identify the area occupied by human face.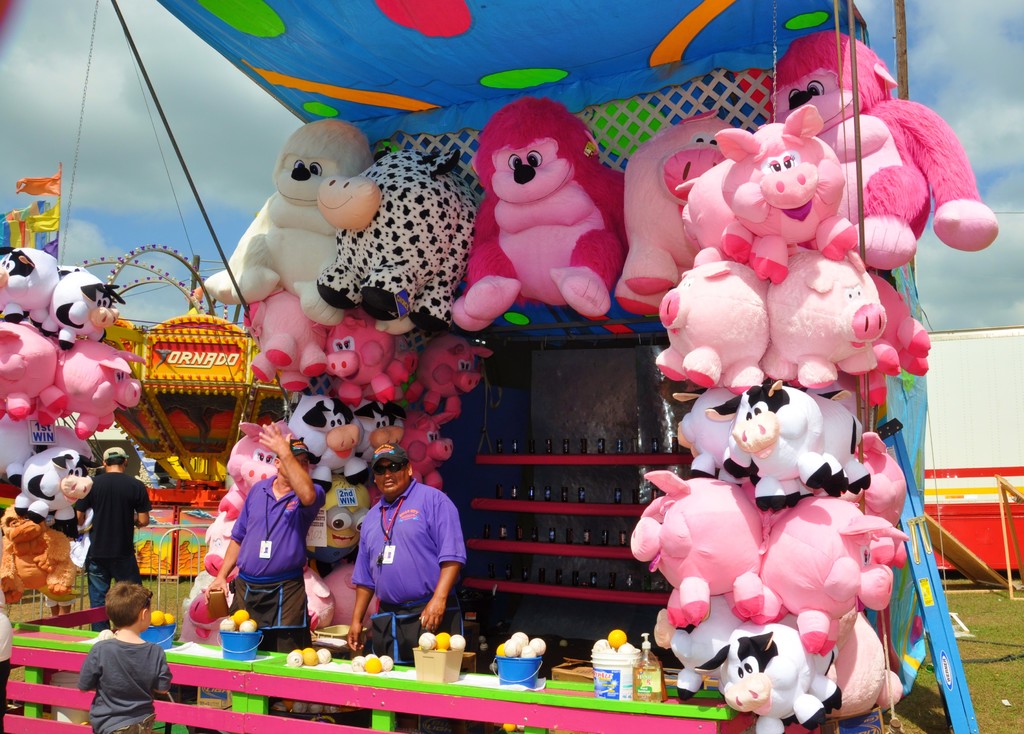
Area: (279,455,308,477).
